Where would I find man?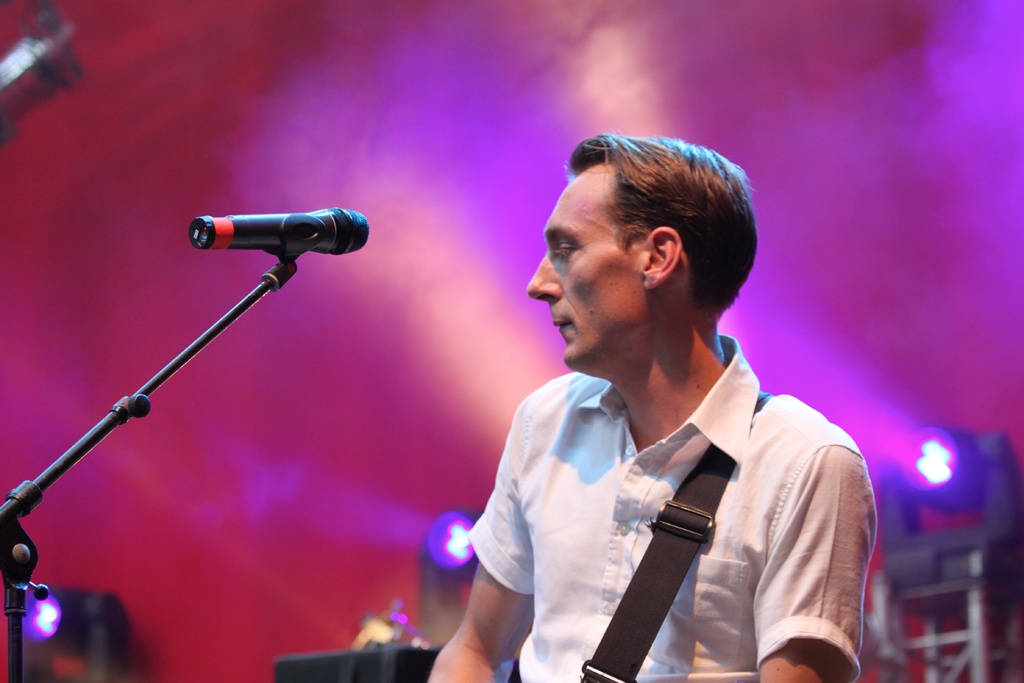
At {"left": 419, "top": 131, "right": 879, "bottom": 682}.
